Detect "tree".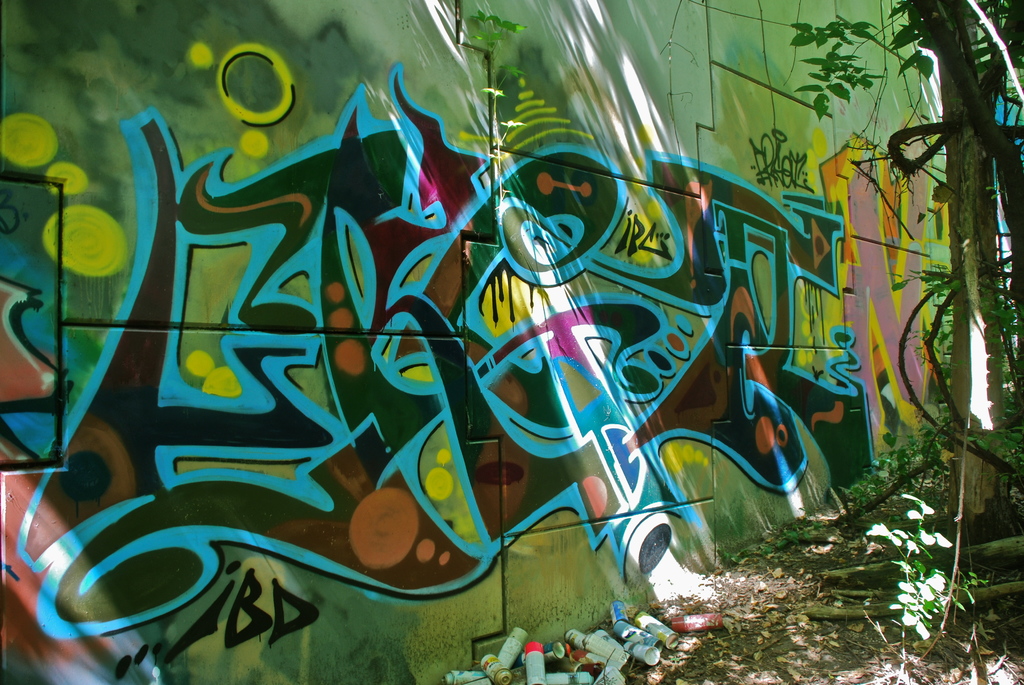
Detected at <region>792, 0, 1023, 522</region>.
